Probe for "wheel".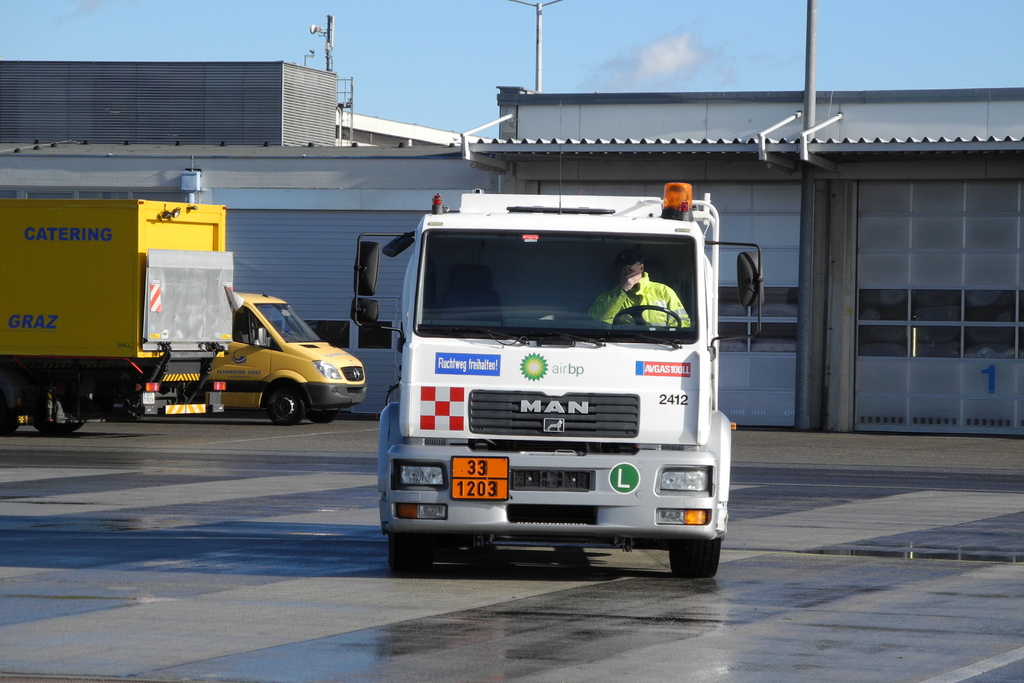
Probe result: (left=0, top=399, right=19, bottom=436).
